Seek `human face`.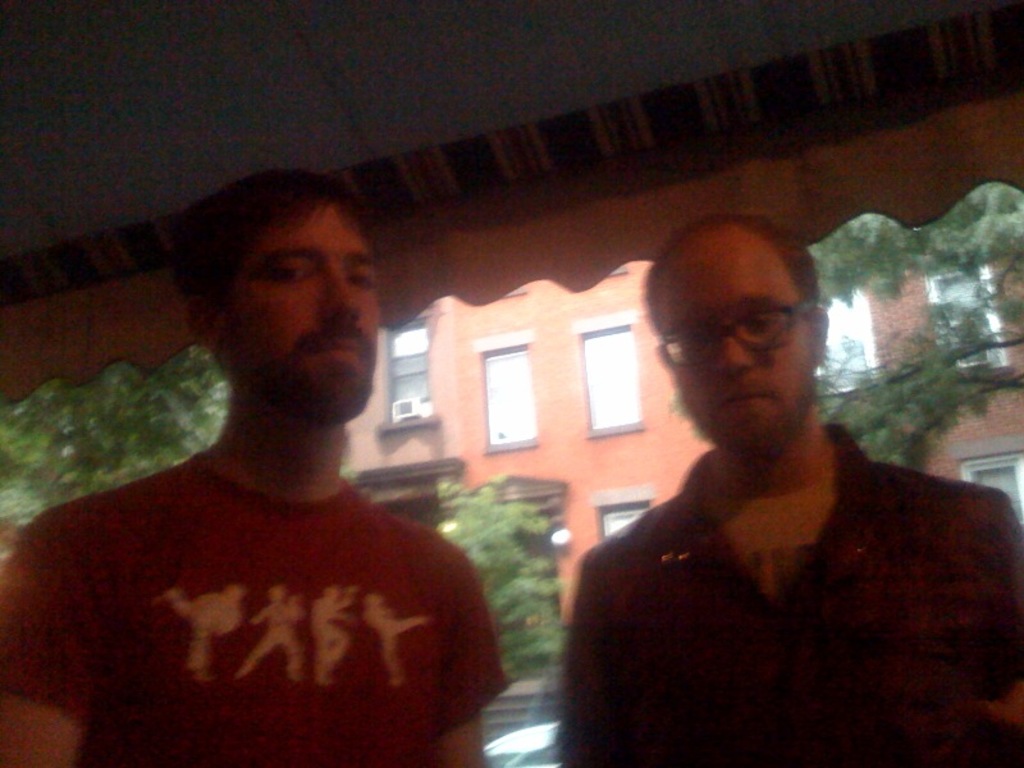
224, 205, 381, 429.
